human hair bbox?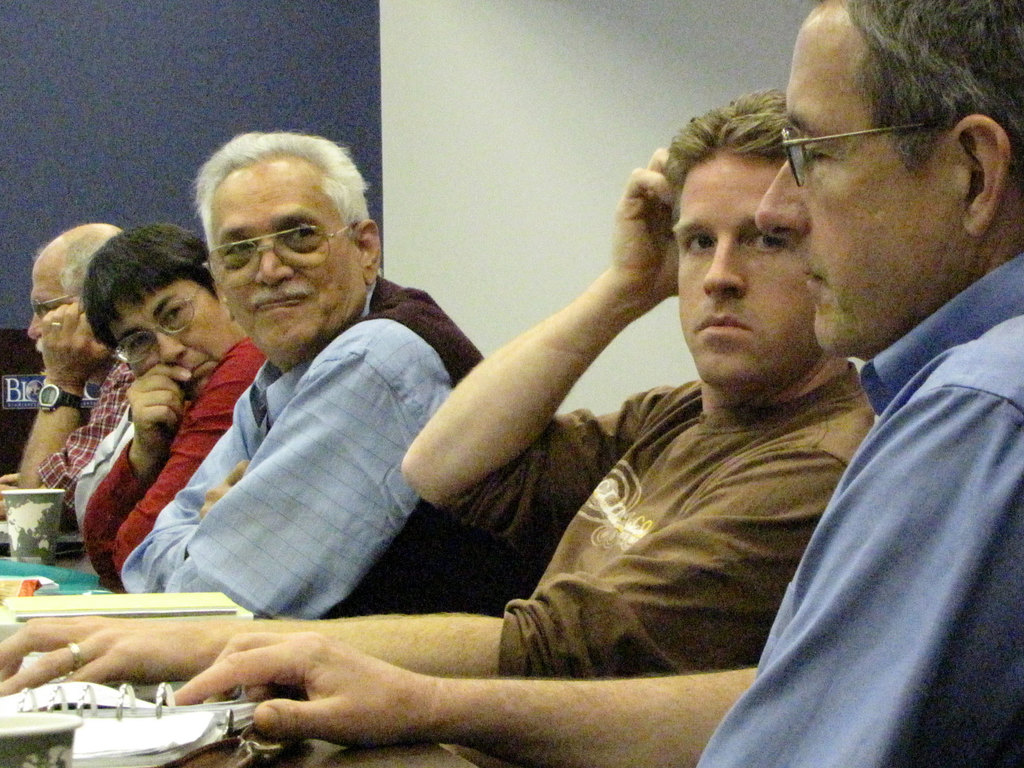
region(189, 129, 364, 258)
